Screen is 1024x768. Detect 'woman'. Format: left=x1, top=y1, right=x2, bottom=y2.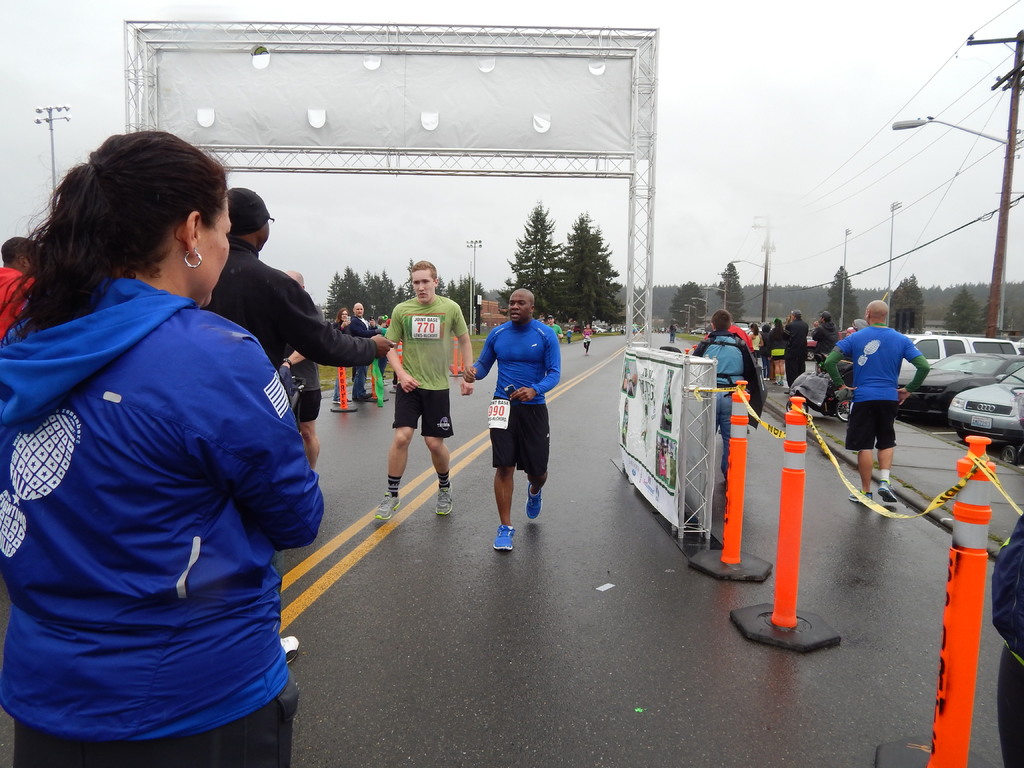
left=746, top=319, right=762, bottom=377.
